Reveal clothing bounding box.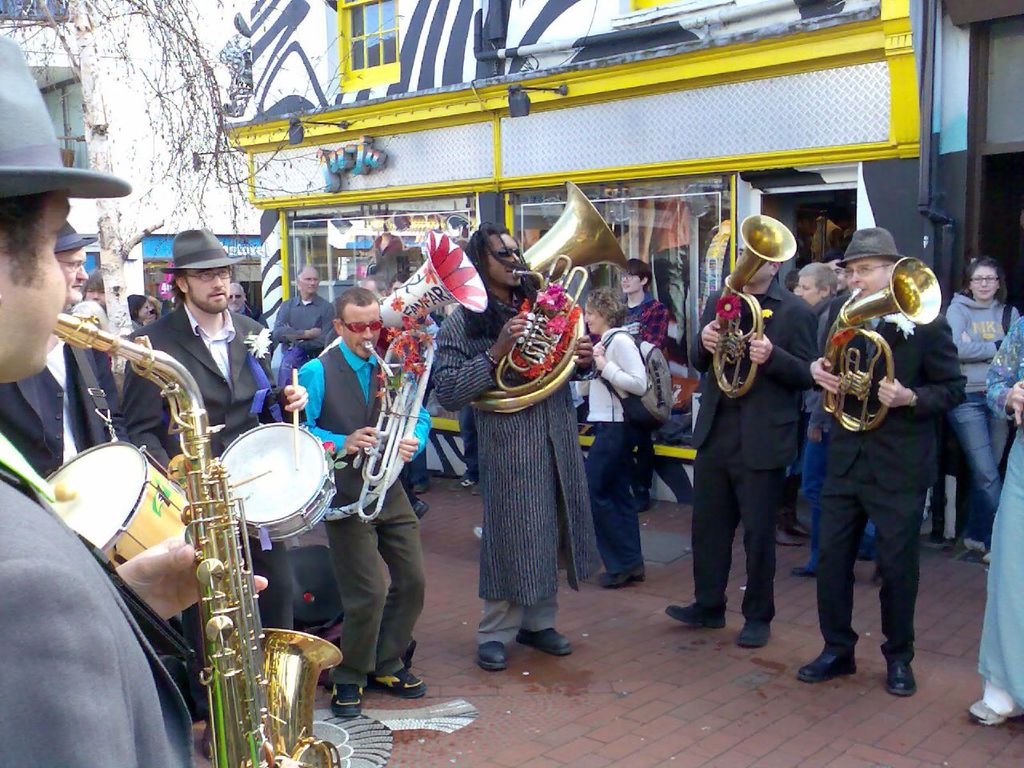
Revealed: 827/446/914/658.
